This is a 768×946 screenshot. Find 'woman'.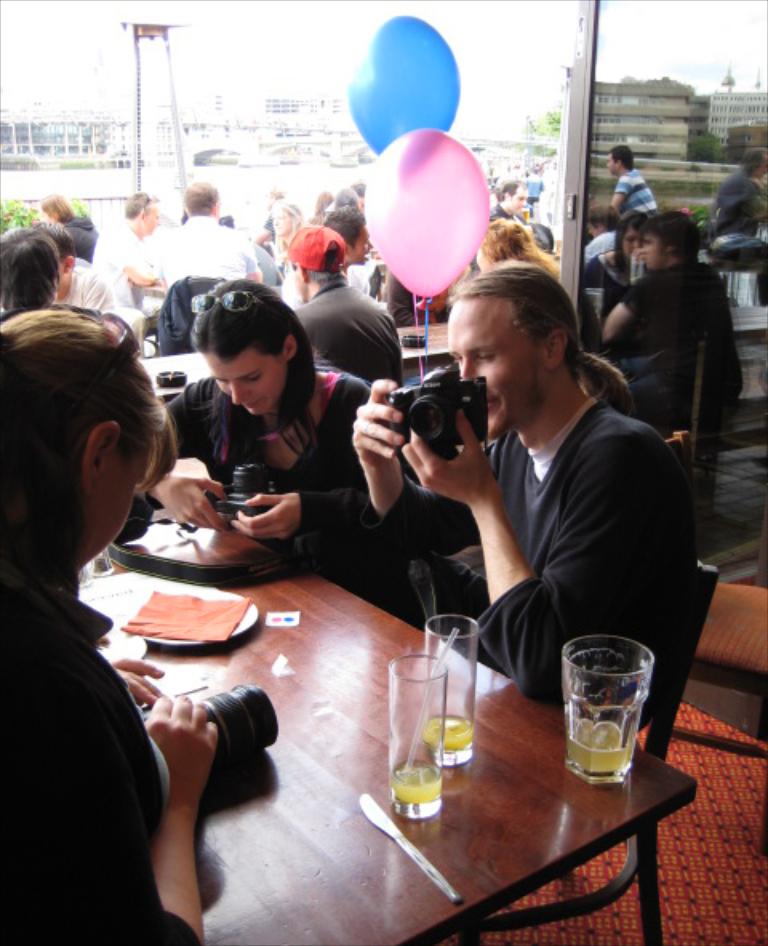
Bounding box: 306/186/334/222.
